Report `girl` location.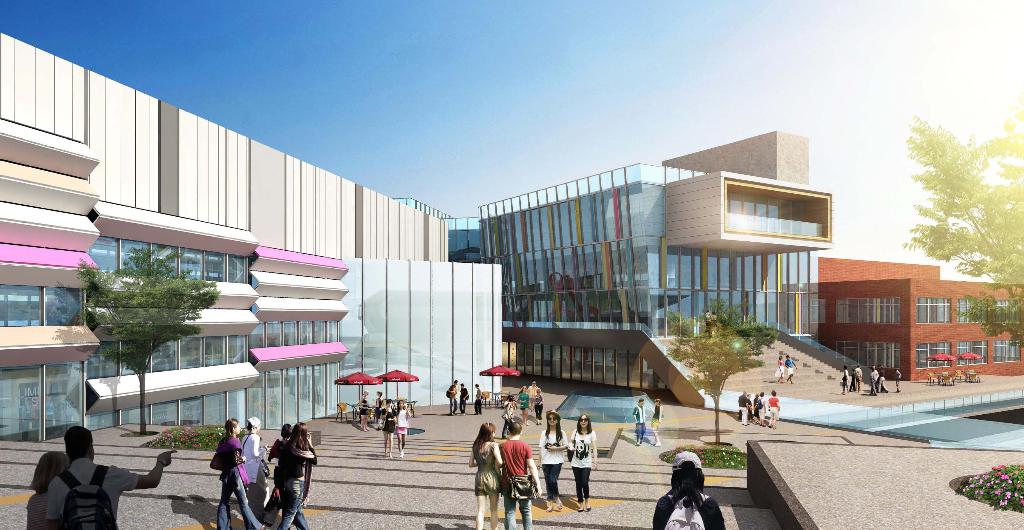
Report: <bbox>266, 424, 296, 508</bbox>.
